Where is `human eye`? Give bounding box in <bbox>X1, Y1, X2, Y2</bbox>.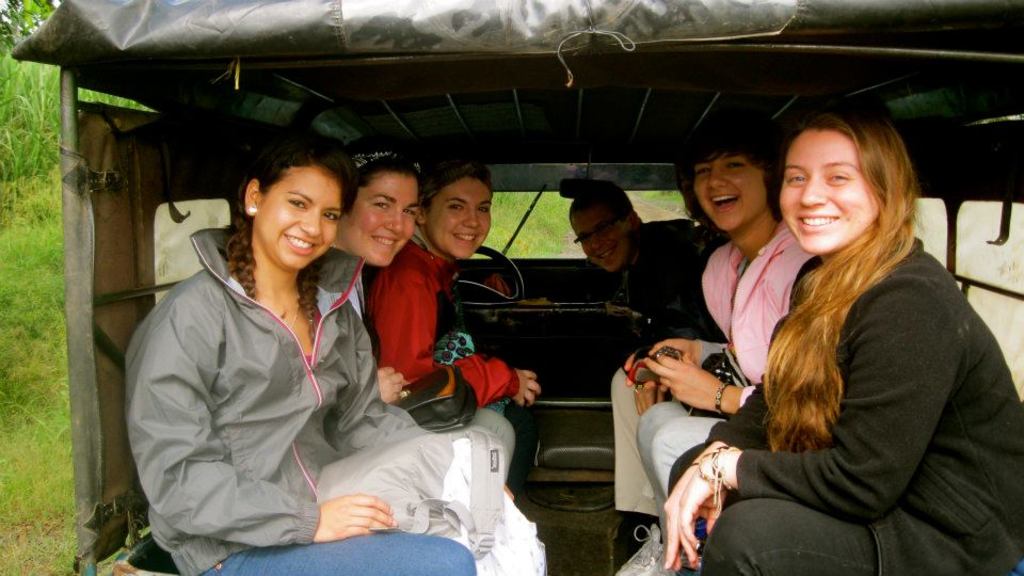
<bbox>400, 205, 417, 220</bbox>.
